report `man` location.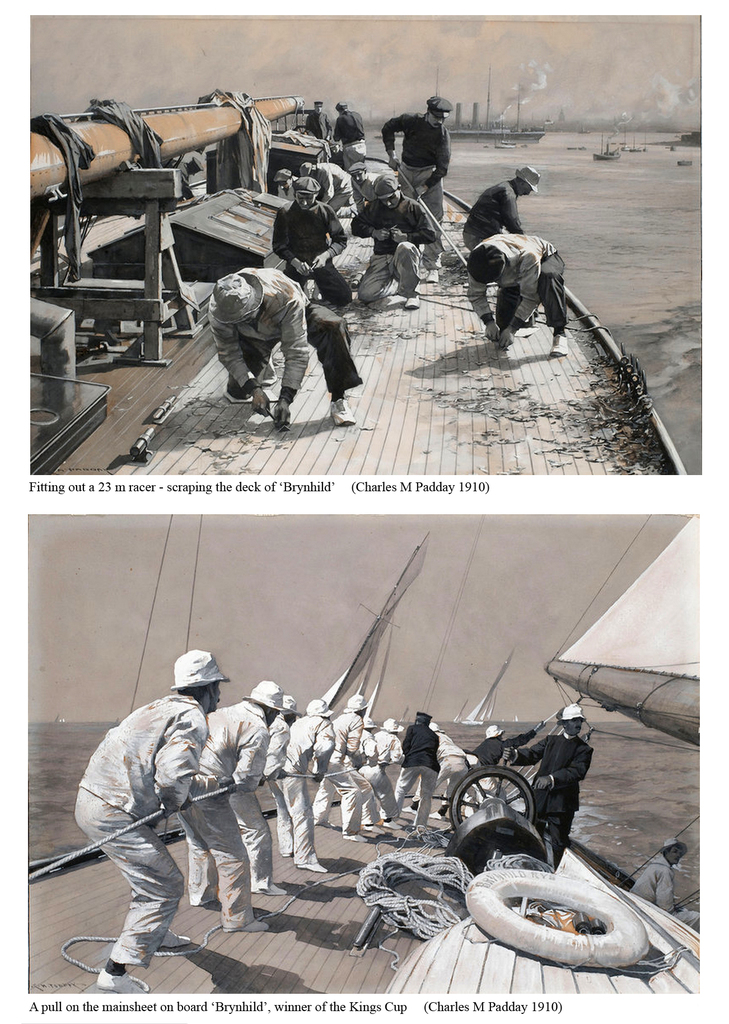
Report: (468, 233, 568, 358).
